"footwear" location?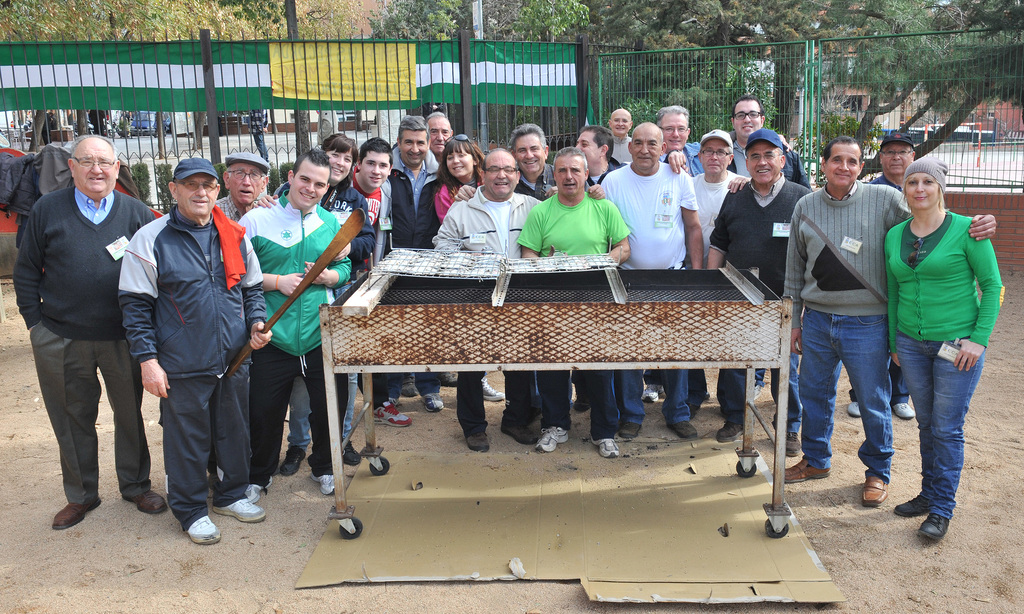
box(778, 430, 803, 456)
